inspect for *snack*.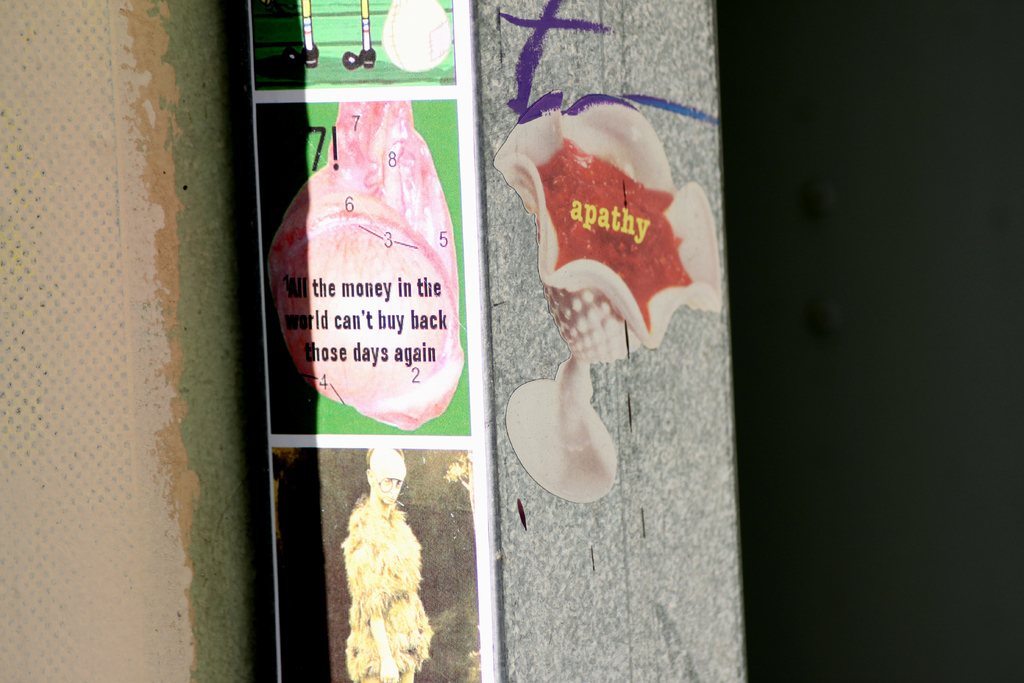
Inspection: bbox=(495, 95, 731, 509).
